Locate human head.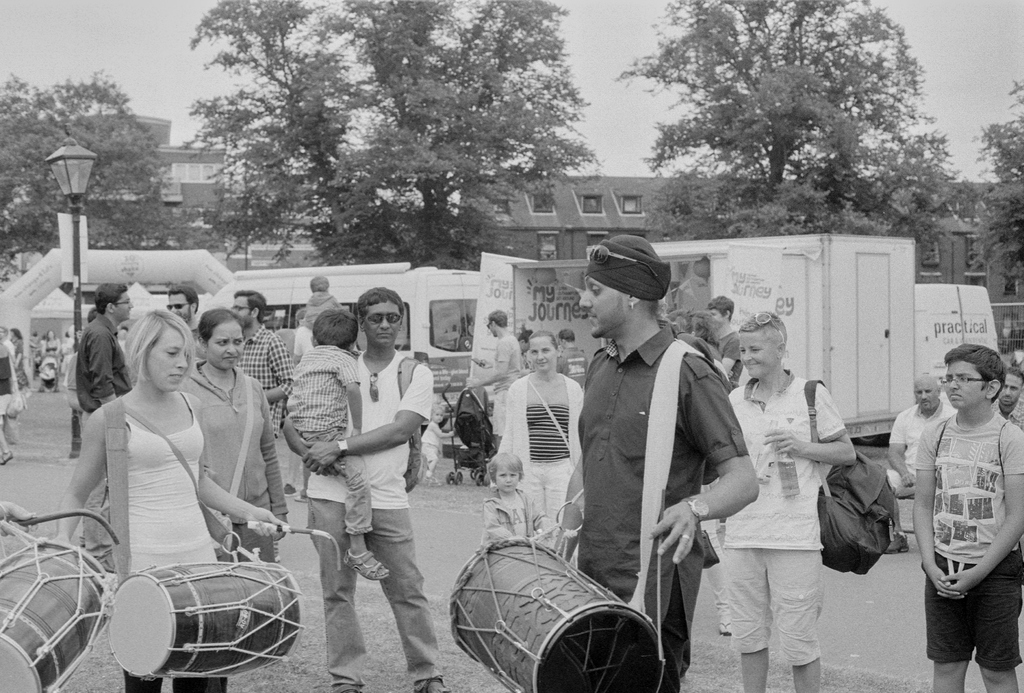
Bounding box: Rect(431, 402, 444, 423).
